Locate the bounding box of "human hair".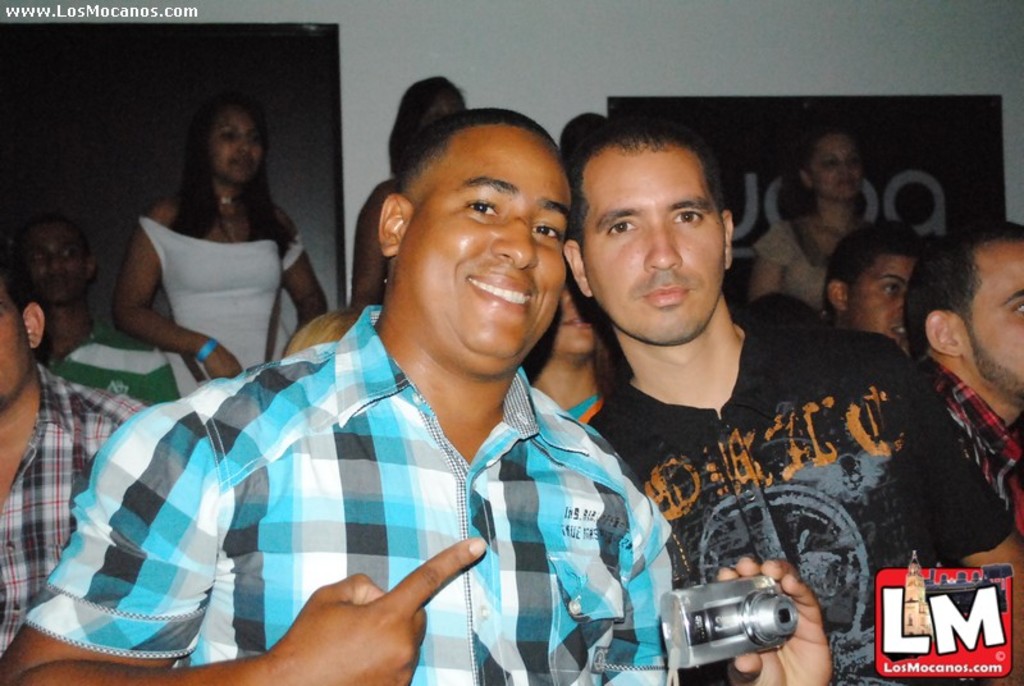
Bounding box: 571, 102, 733, 244.
